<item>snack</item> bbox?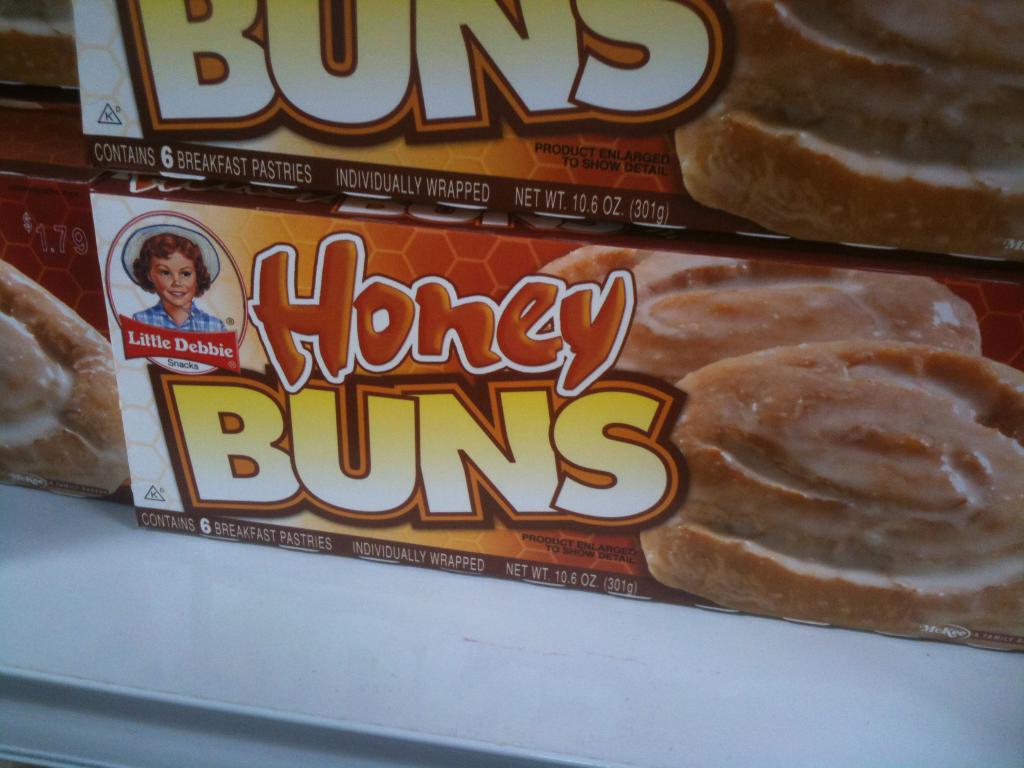
<region>4, 257, 133, 500</region>
